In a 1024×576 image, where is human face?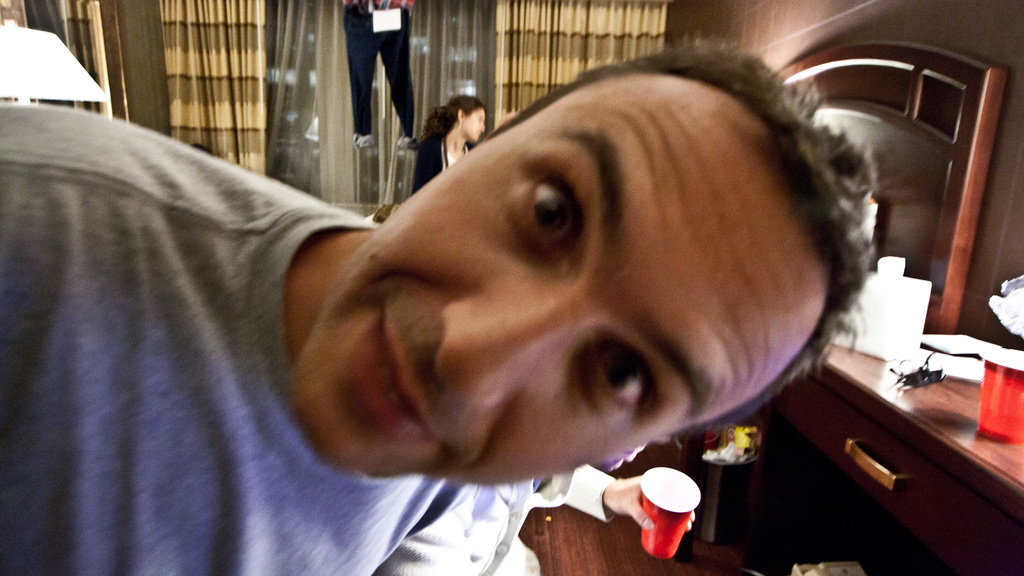
460/107/481/142.
